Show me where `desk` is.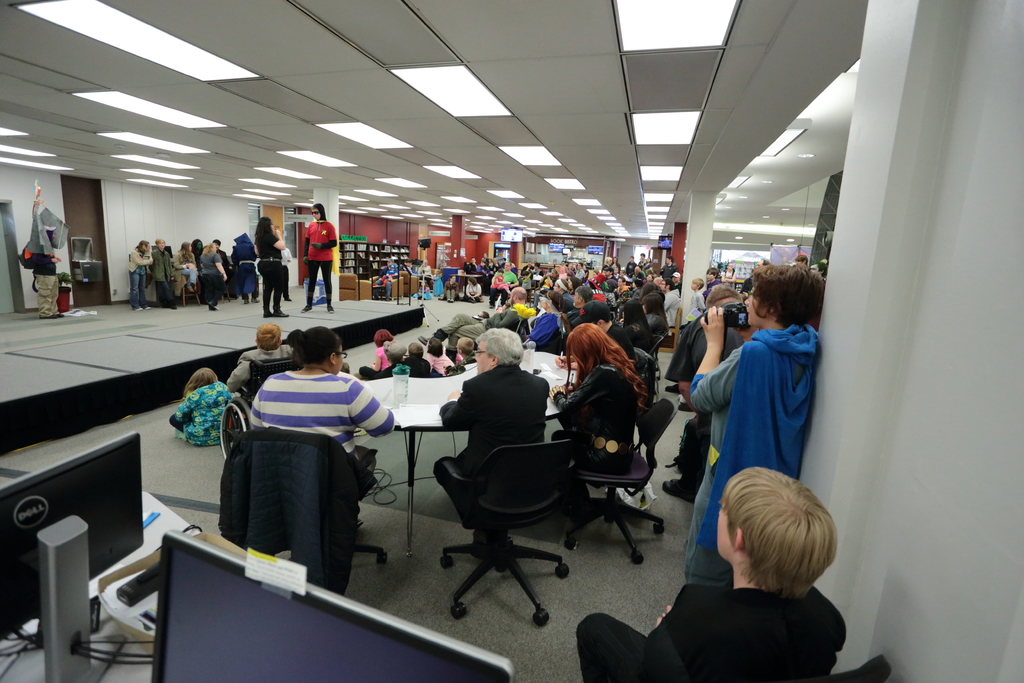
`desk` is at Rect(361, 345, 577, 561).
